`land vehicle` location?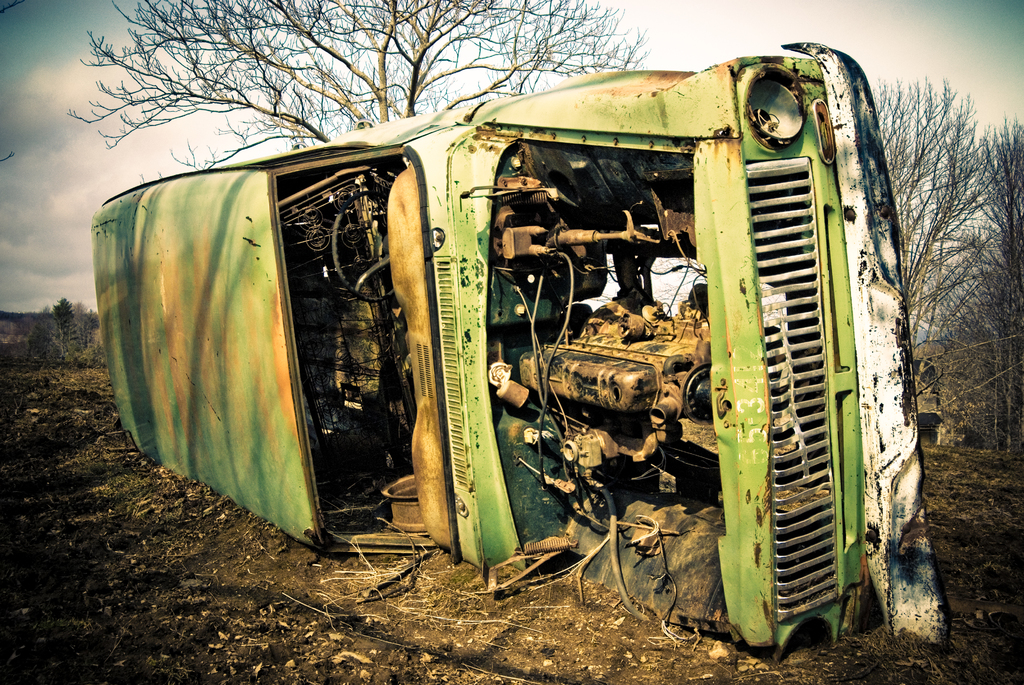
[137,66,924,593]
